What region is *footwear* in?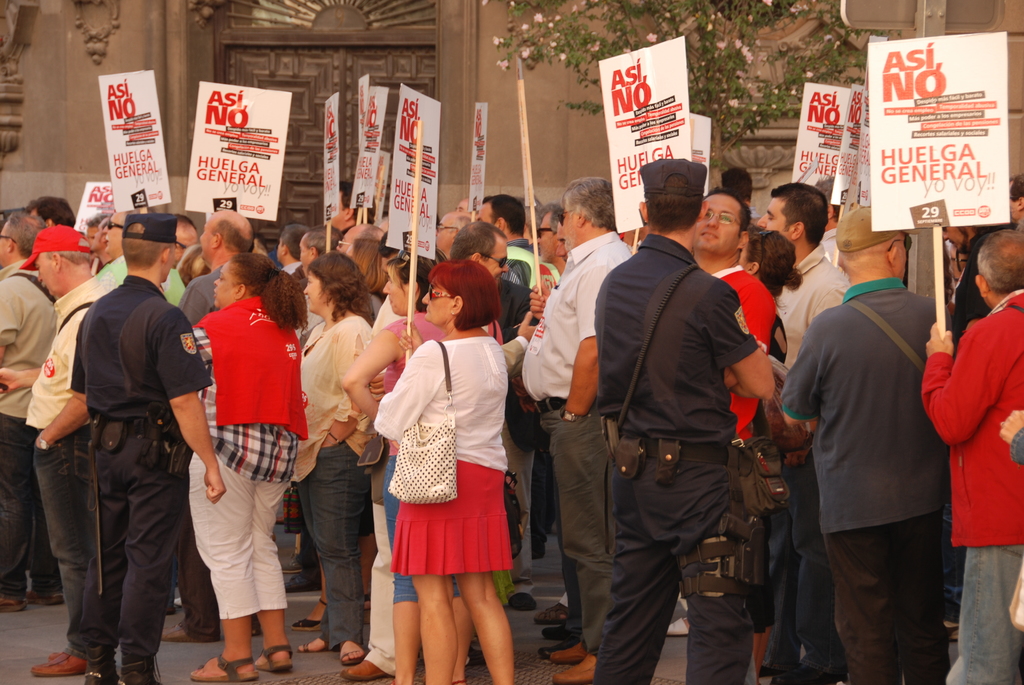
247/613/263/641.
